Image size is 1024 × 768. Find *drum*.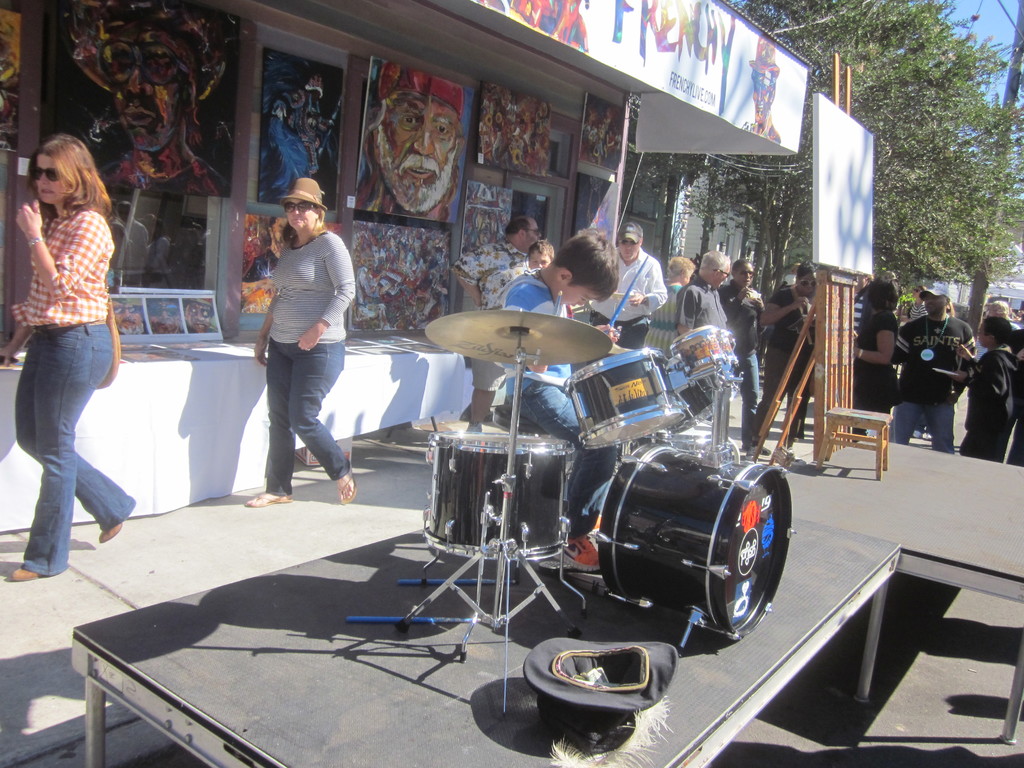
(left=716, top=328, right=739, bottom=368).
